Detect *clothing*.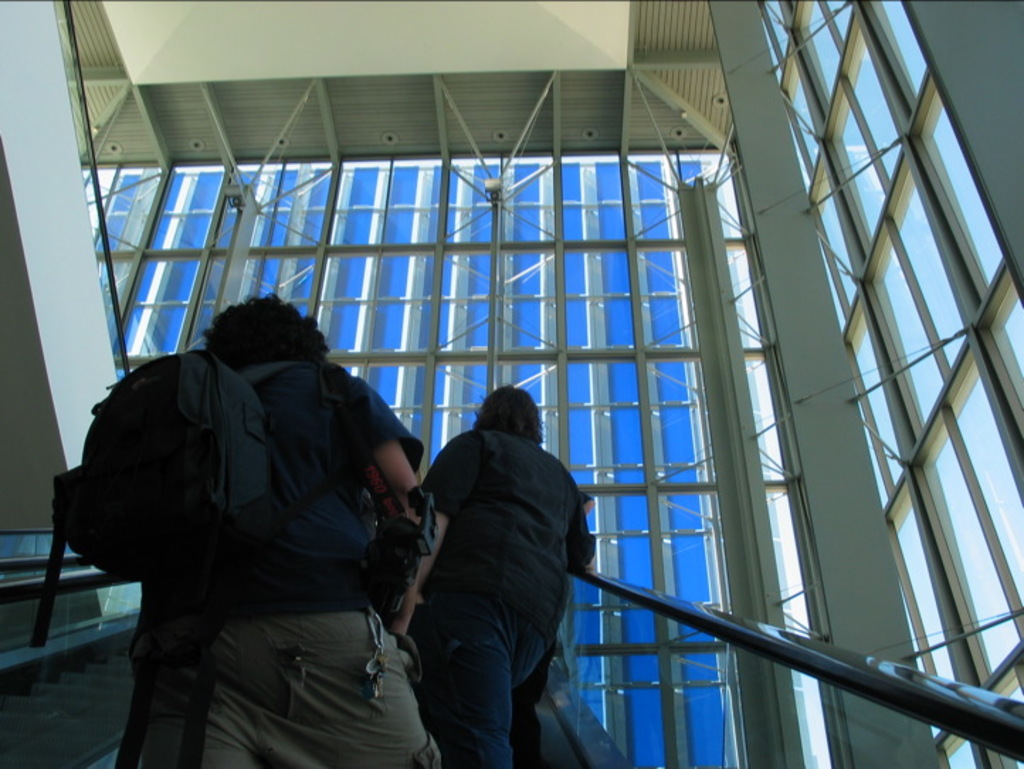
Detected at pyautogui.locateOnScreen(69, 265, 433, 743).
